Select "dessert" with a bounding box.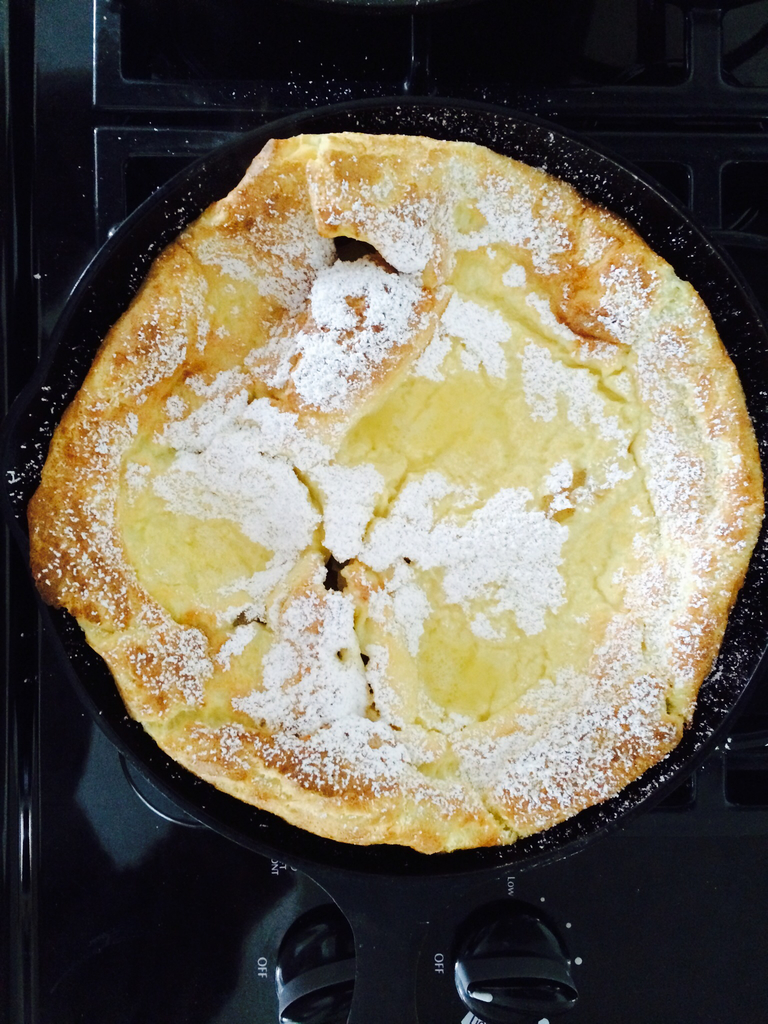
locate(26, 132, 752, 860).
